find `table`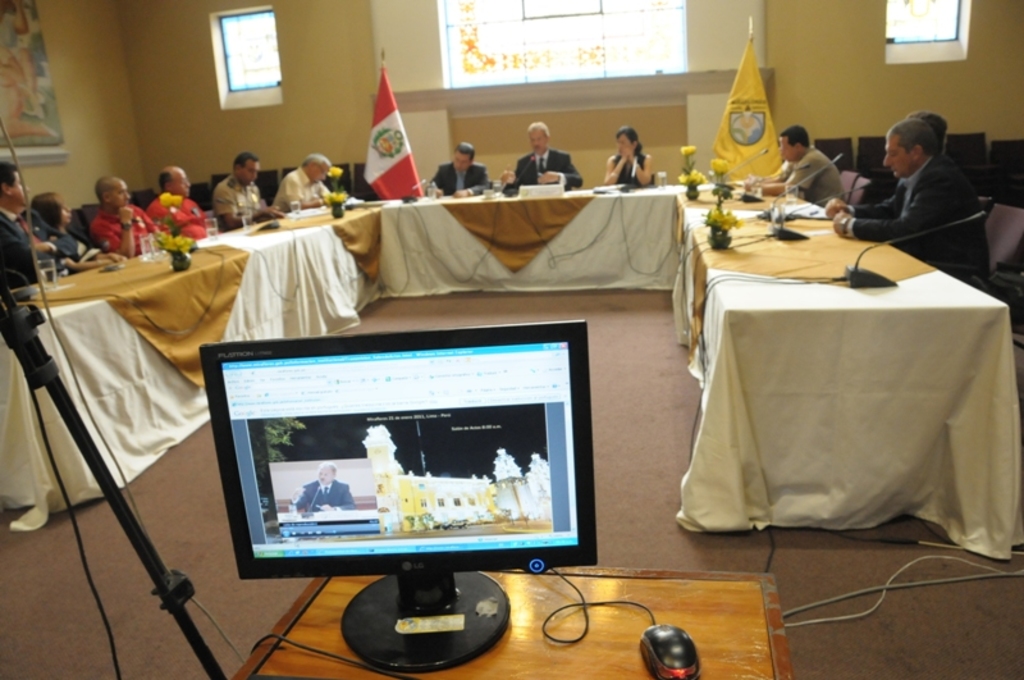
[left=1, top=161, right=1023, bottom=576]
